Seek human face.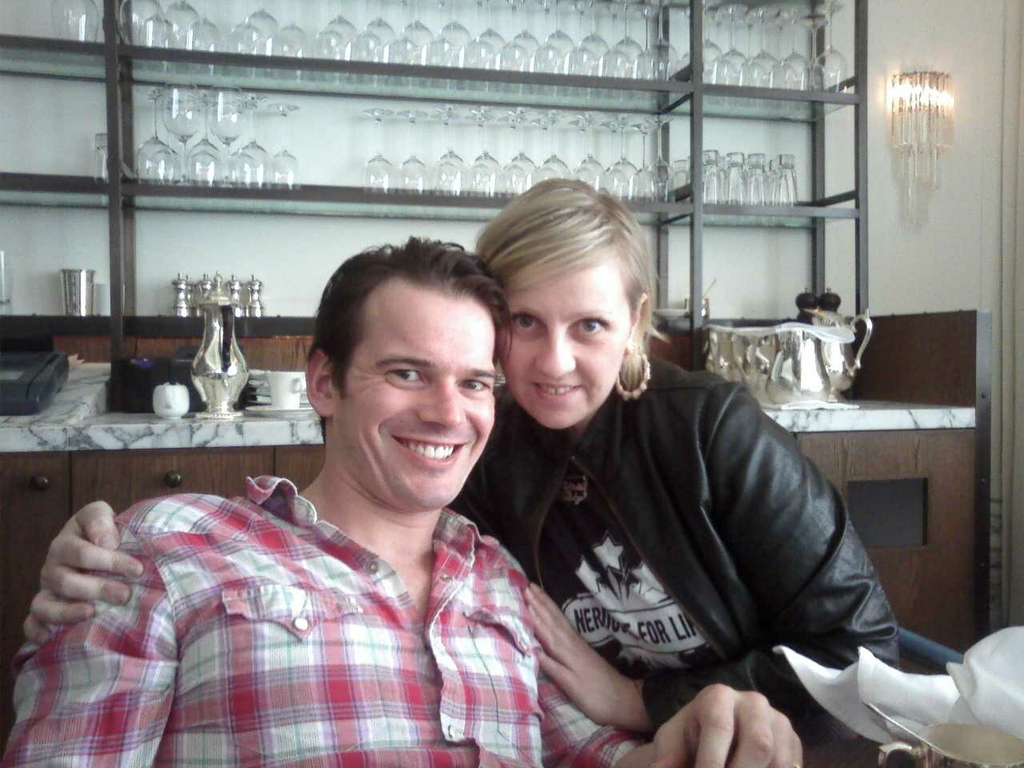
[321,278,501,514].
